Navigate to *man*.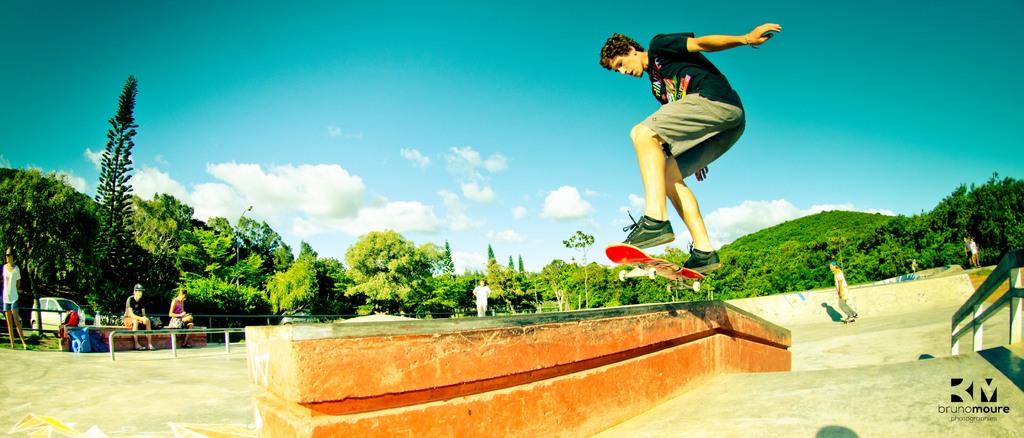
Navigation target: x1=827, y1=261, x2=860, y2=321.
